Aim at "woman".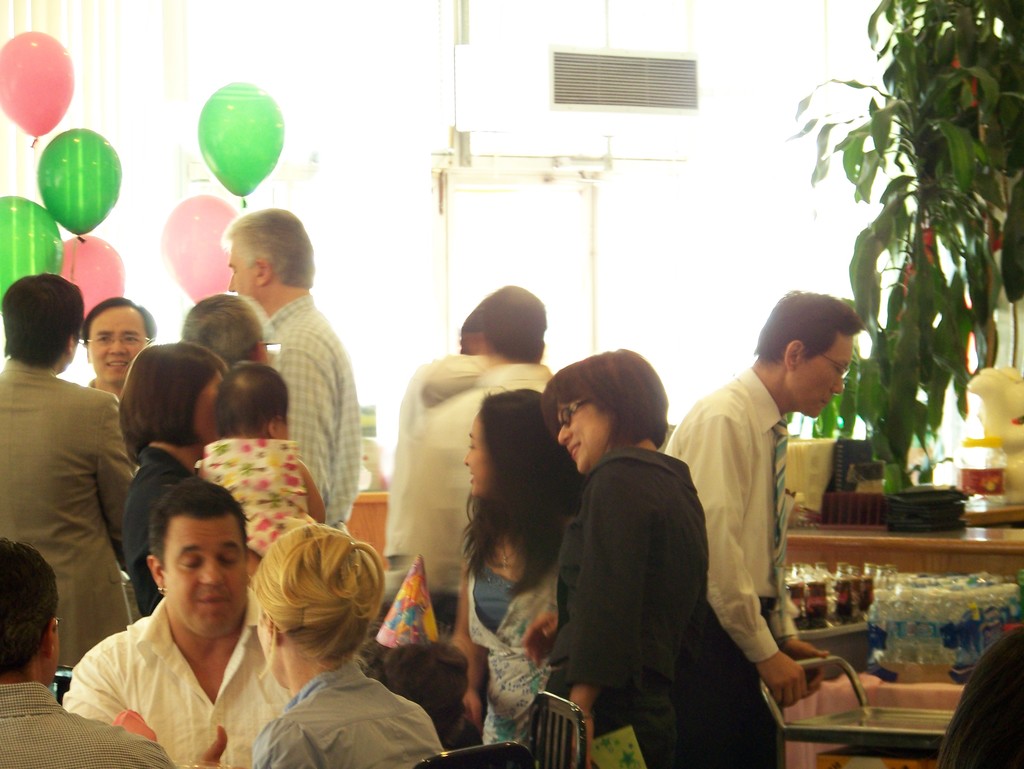
Aimed at (444, 392, 586, 760).
